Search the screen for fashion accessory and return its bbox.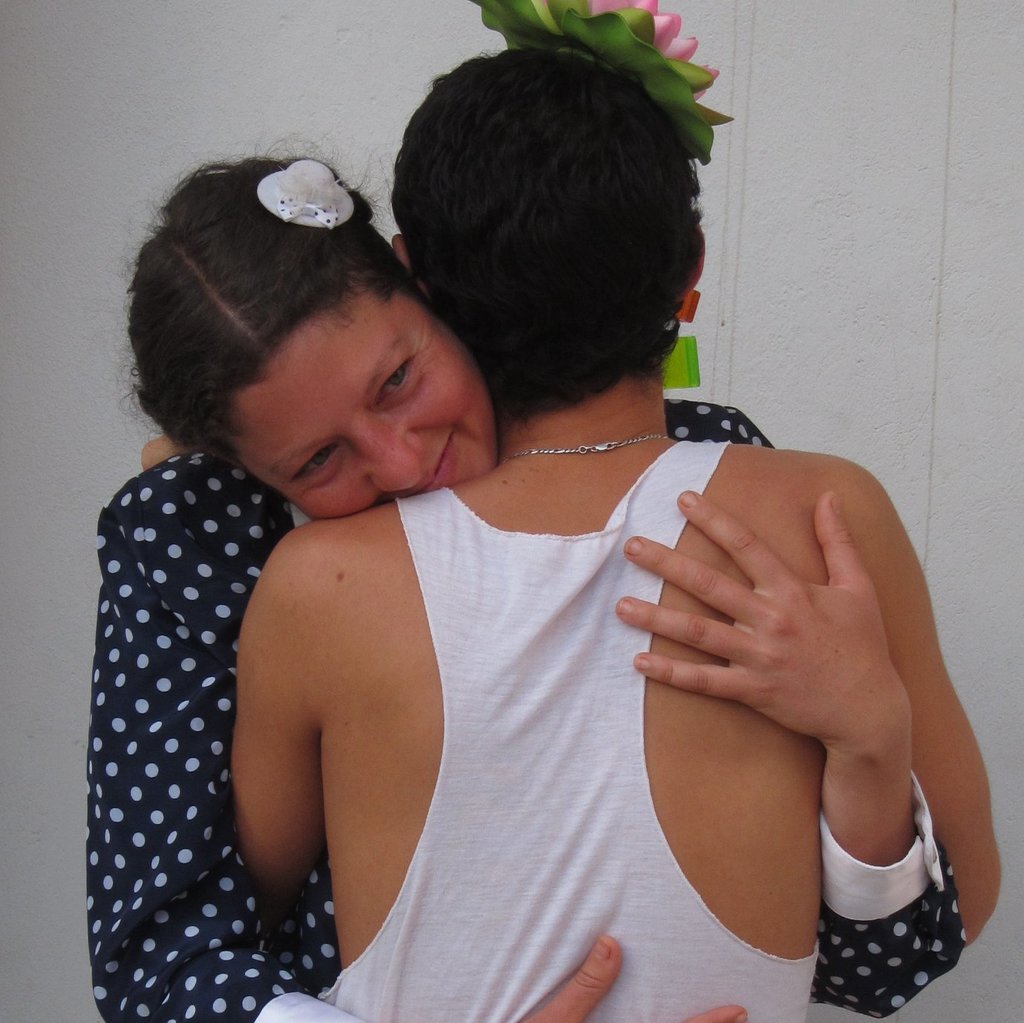
Found: <region>516, 439, 671, 458</region>.
